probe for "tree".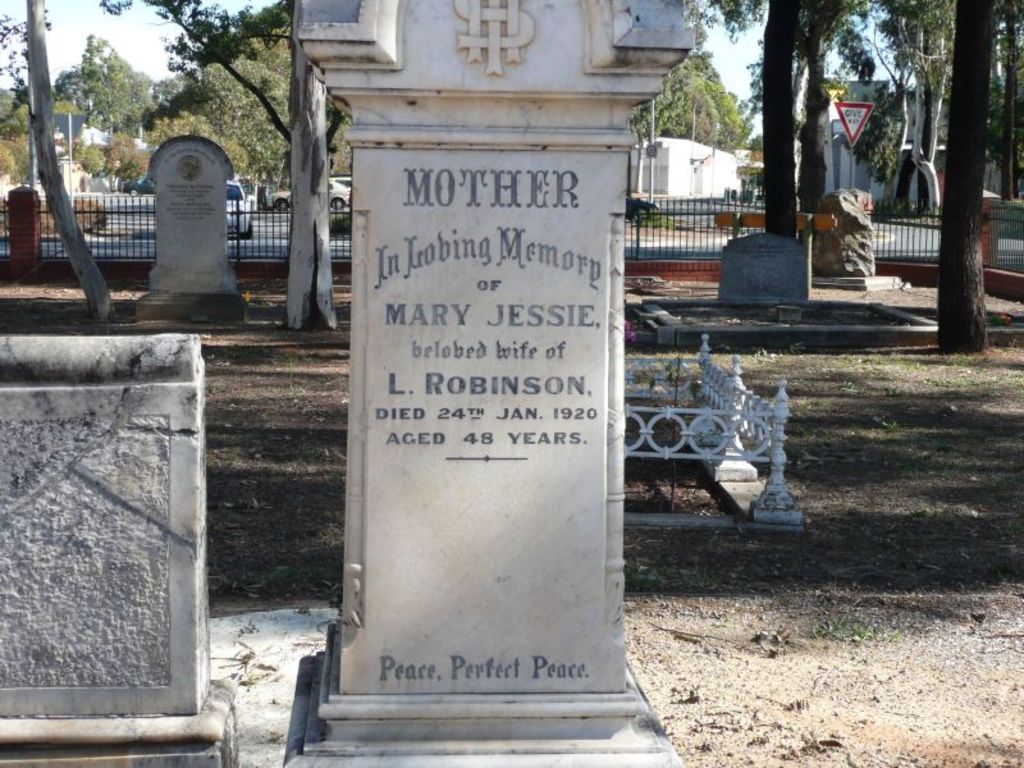
Probe result: detection(632, 47, 760, 148).
